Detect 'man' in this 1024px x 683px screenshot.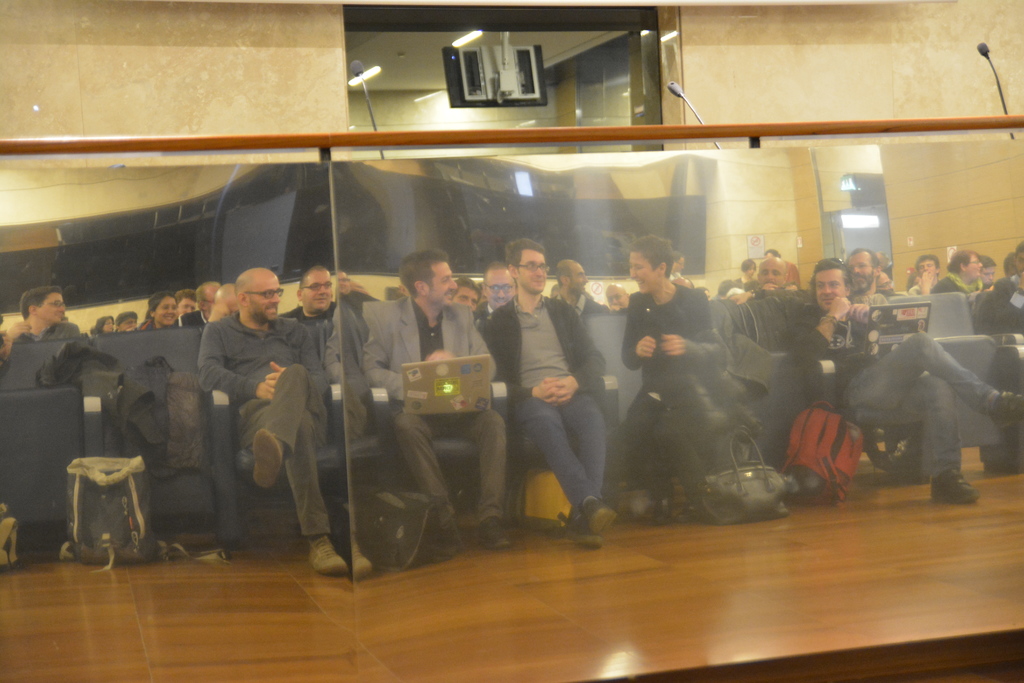
Detection: box=[357, 252, 506, 559].
